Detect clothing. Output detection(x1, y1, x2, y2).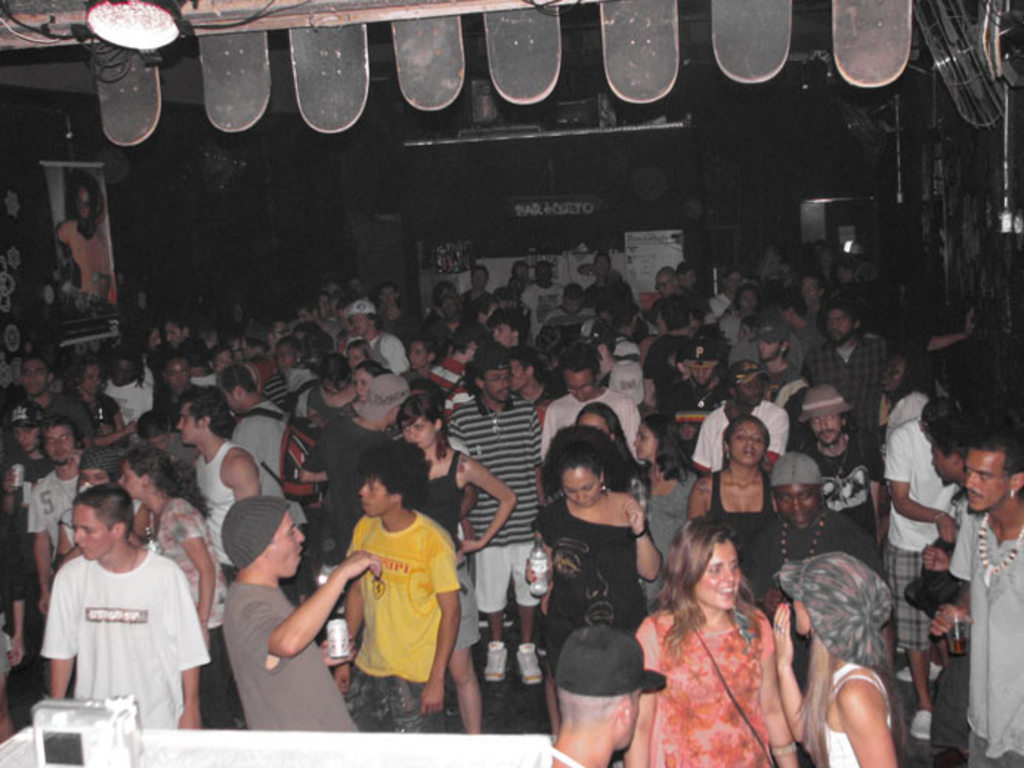
detection(442, 387, 551, 613).
